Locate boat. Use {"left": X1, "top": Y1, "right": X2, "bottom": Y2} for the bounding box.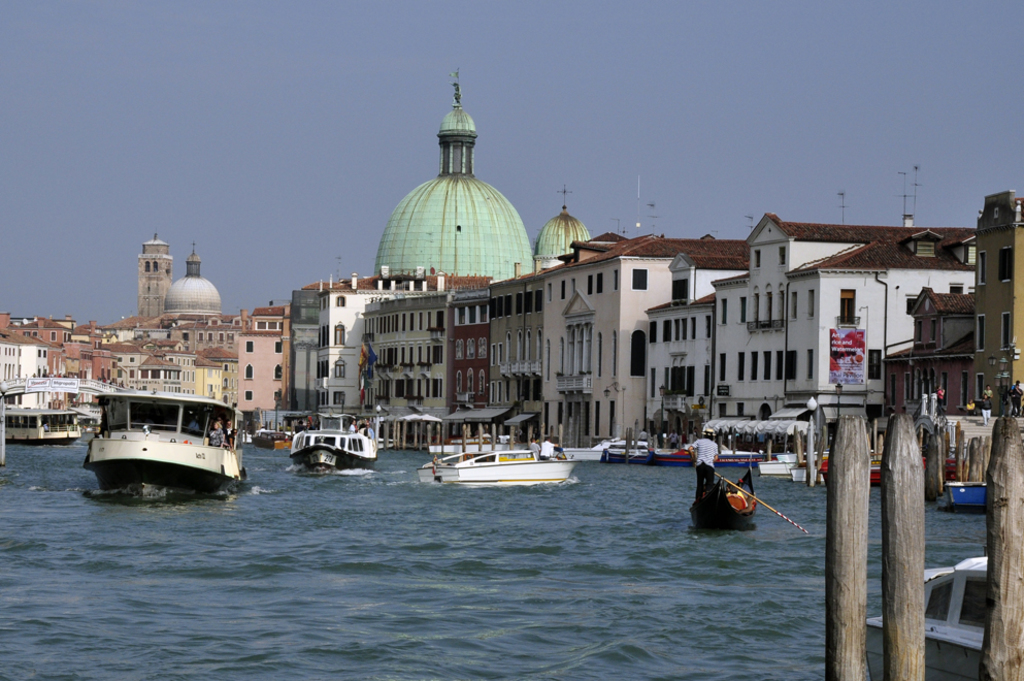
{"left": 254, "top": 429, "right": 291, "bottom": 455}.
